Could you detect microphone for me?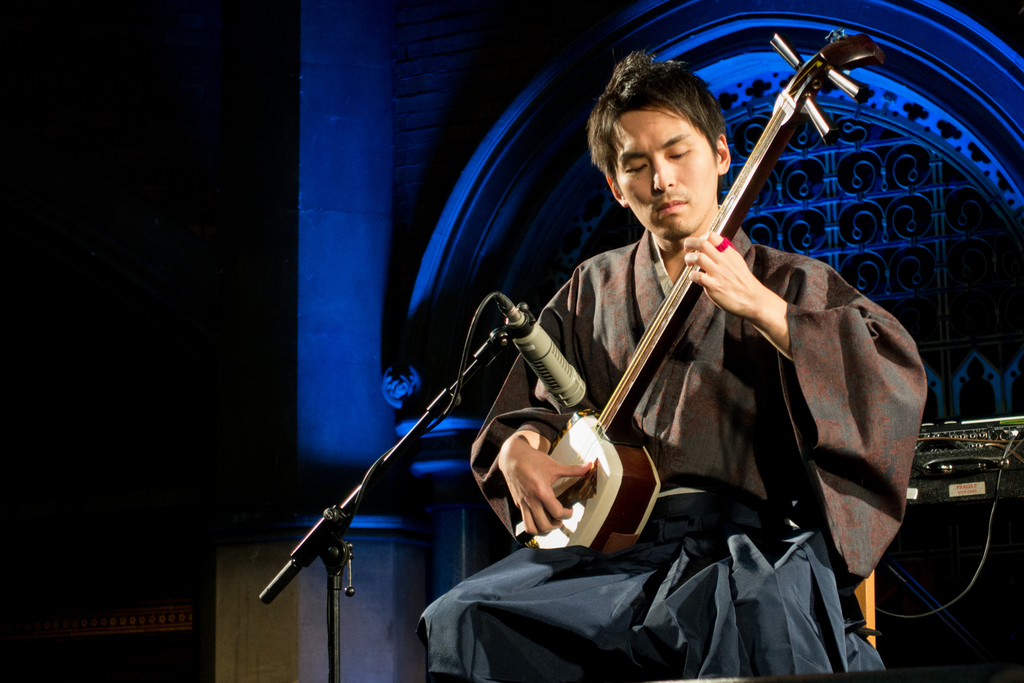
Detection result: (509, 322, 586, 409).
